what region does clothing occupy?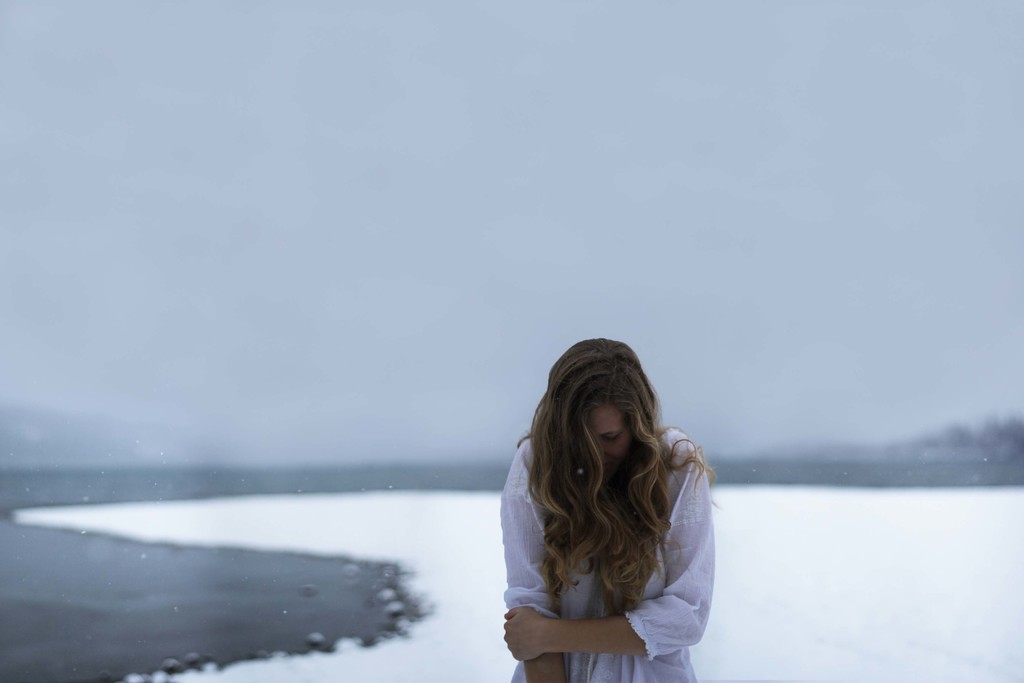
left=493, top=424, right=717, bottom=682.
